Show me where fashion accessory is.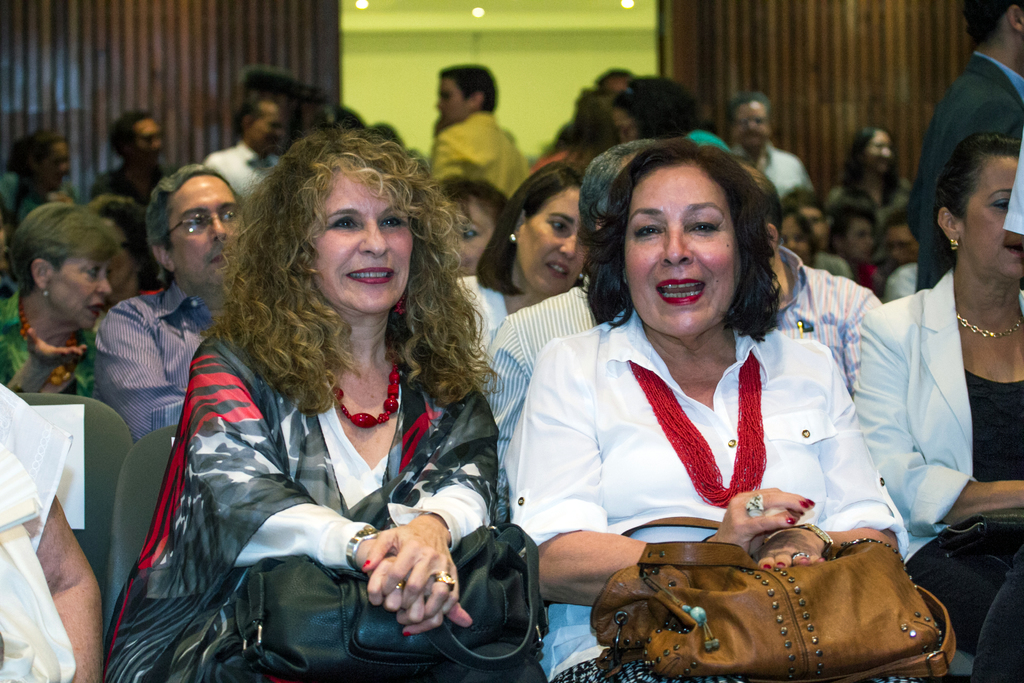
fashion accessory is at [x1=18, y1=306, x2=92, y2=384].
